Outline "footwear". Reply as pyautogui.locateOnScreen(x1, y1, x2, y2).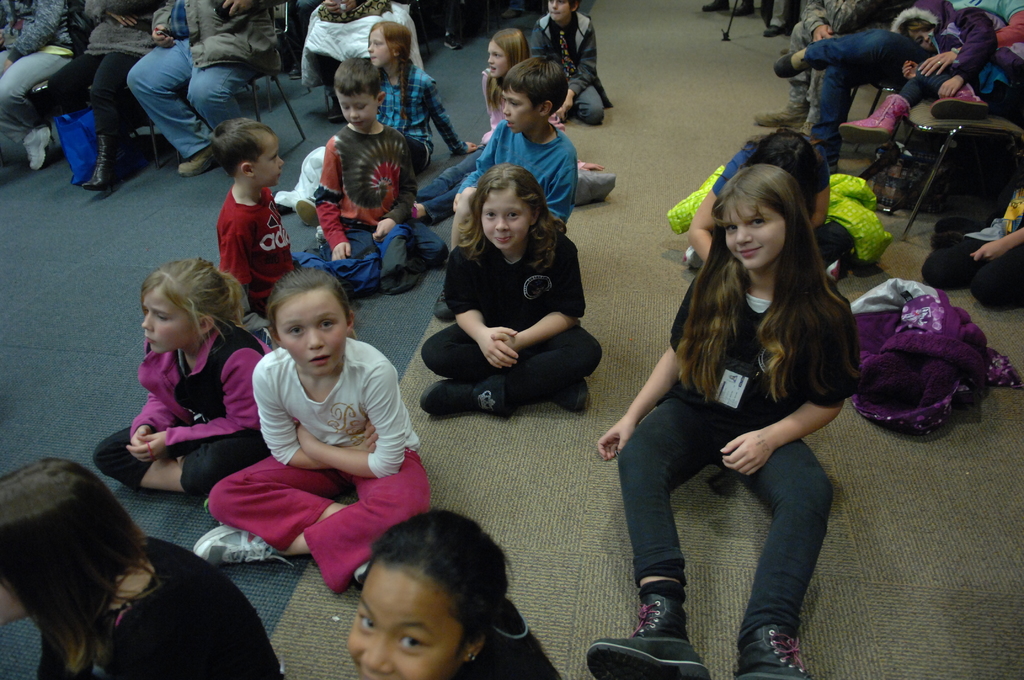
pyautogui.locateOnScreen(761, 20, 781, 35).
